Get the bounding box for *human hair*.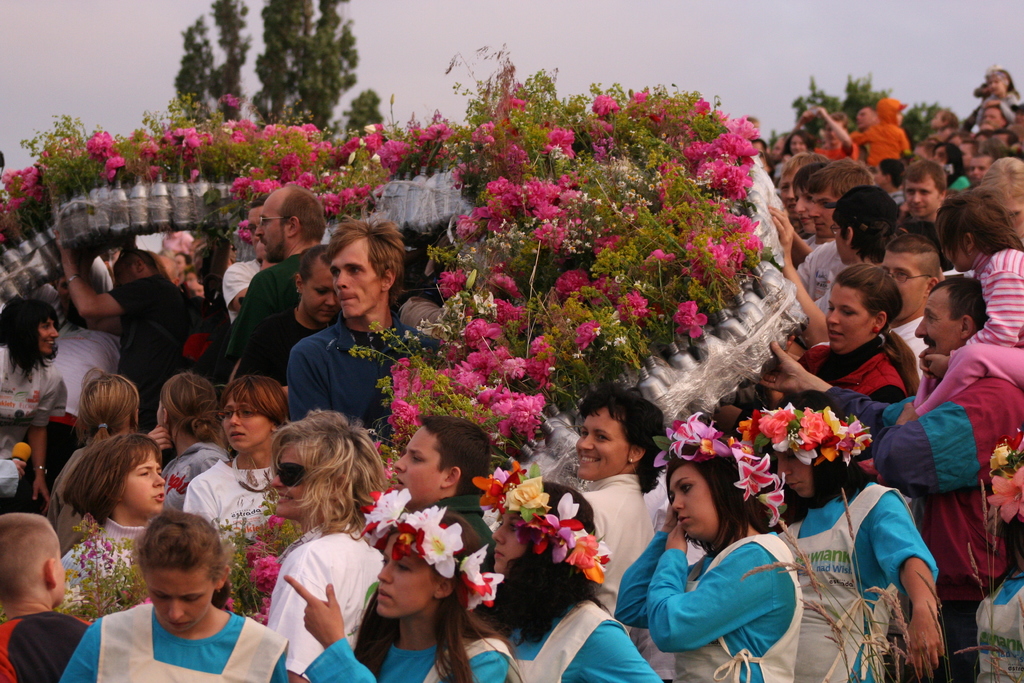
(x1=838, y1=265, x2=927, y2=395).
